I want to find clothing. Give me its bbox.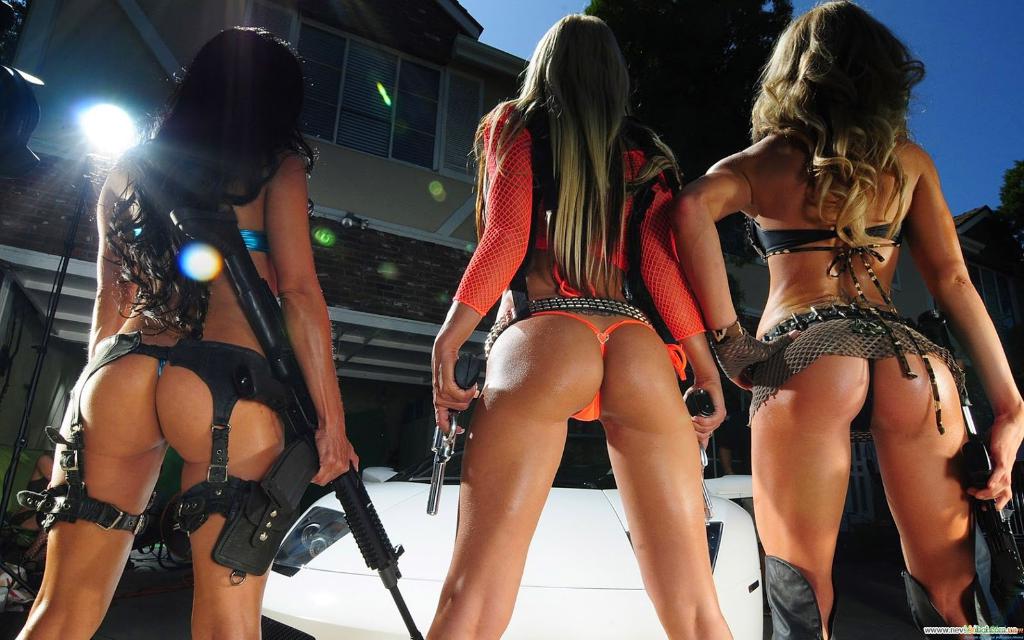
{"left": 743, "top": 297, "right": 967, "bottom": 435}.
